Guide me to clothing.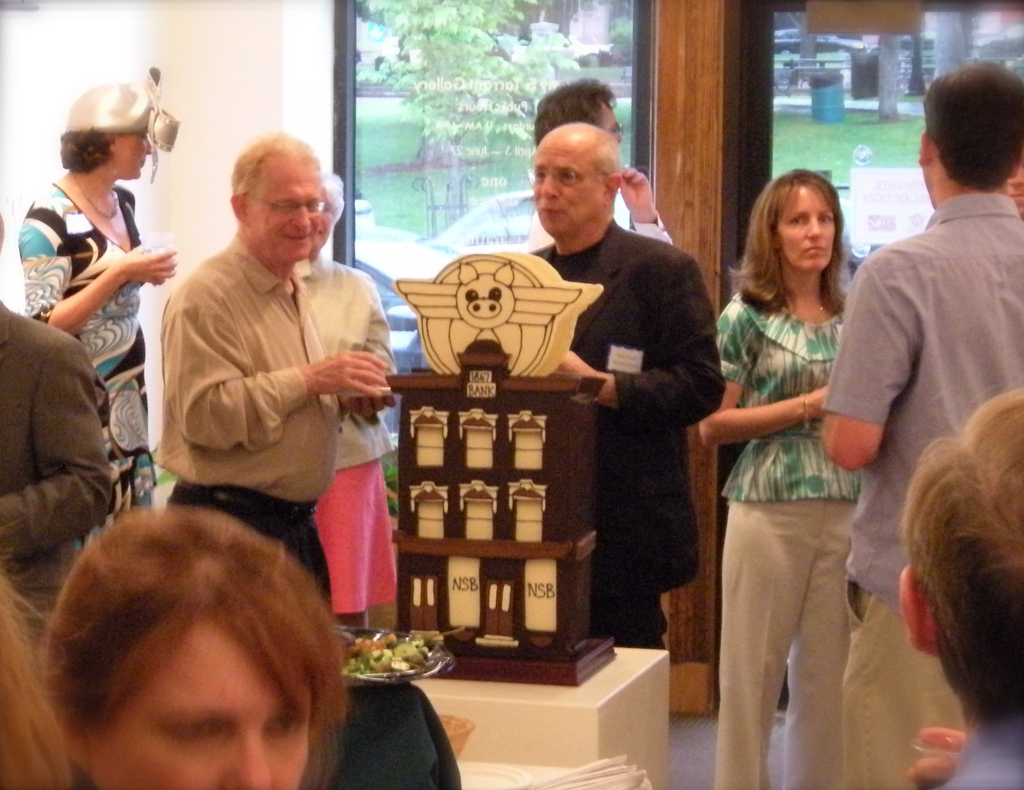
Guidance: 0/298/118/679.
